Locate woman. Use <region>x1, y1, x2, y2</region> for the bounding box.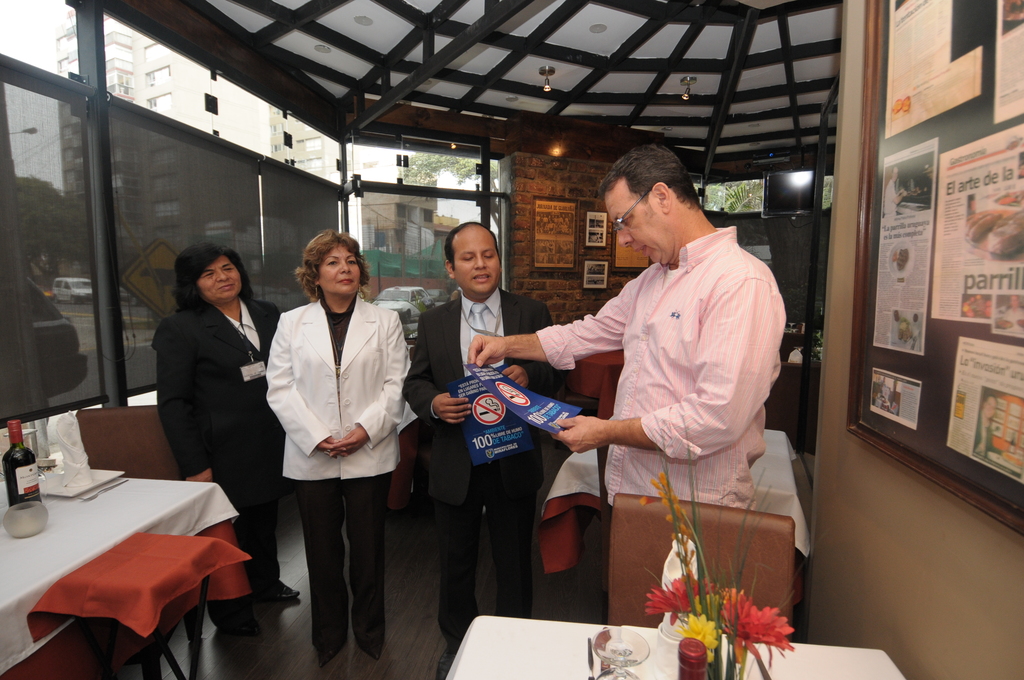
<region>257, 229, 423, 669</region>.
